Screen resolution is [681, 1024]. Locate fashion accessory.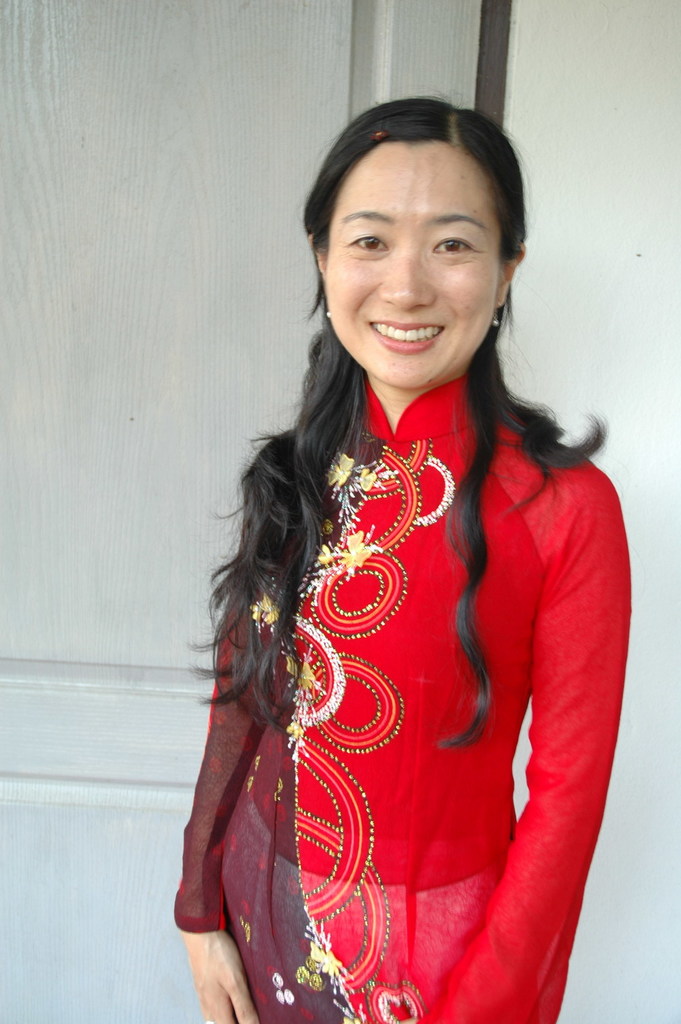
box=[323, 309, 334, 323].
